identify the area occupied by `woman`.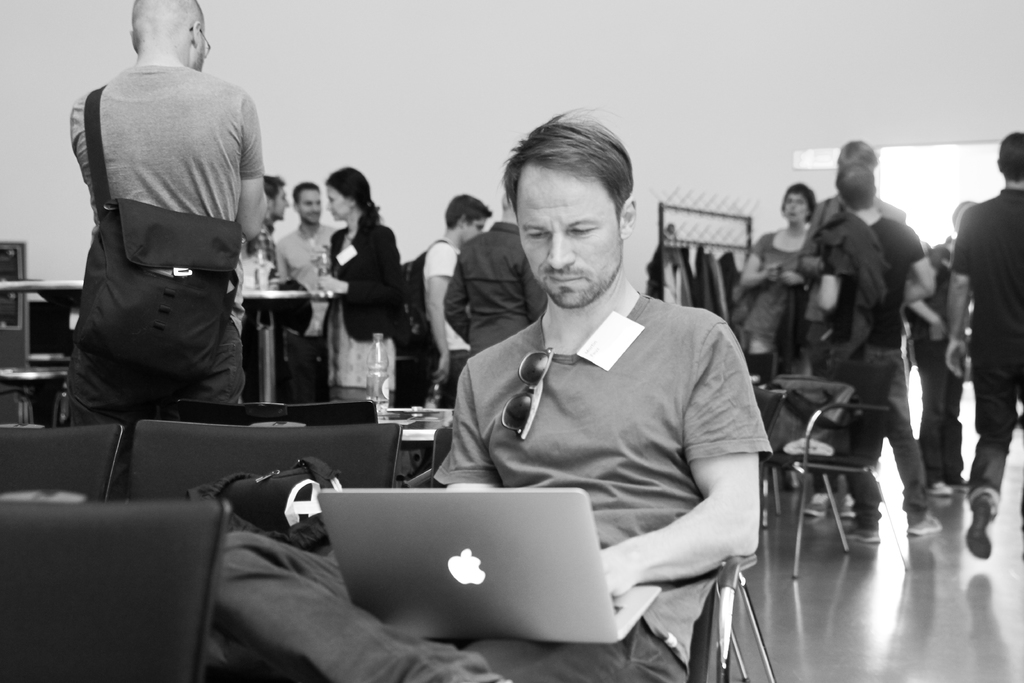
Area: left=735, top=182, right=817, bottom=380.
